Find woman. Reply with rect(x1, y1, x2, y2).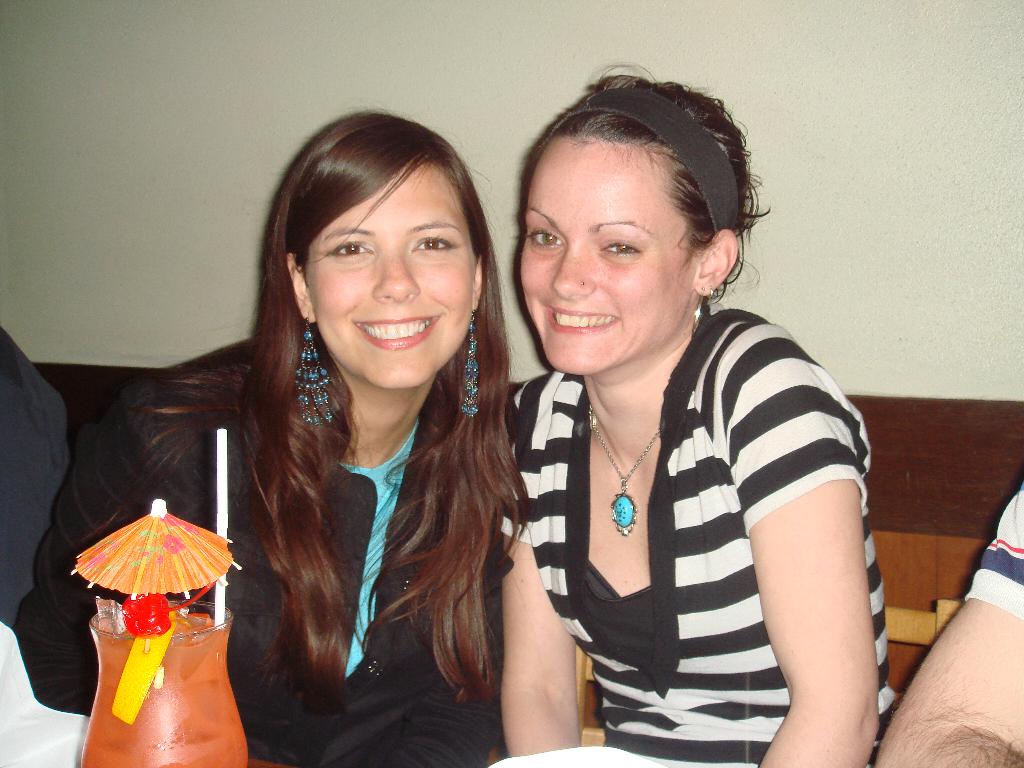
rect(475, 78, 921, 767).
